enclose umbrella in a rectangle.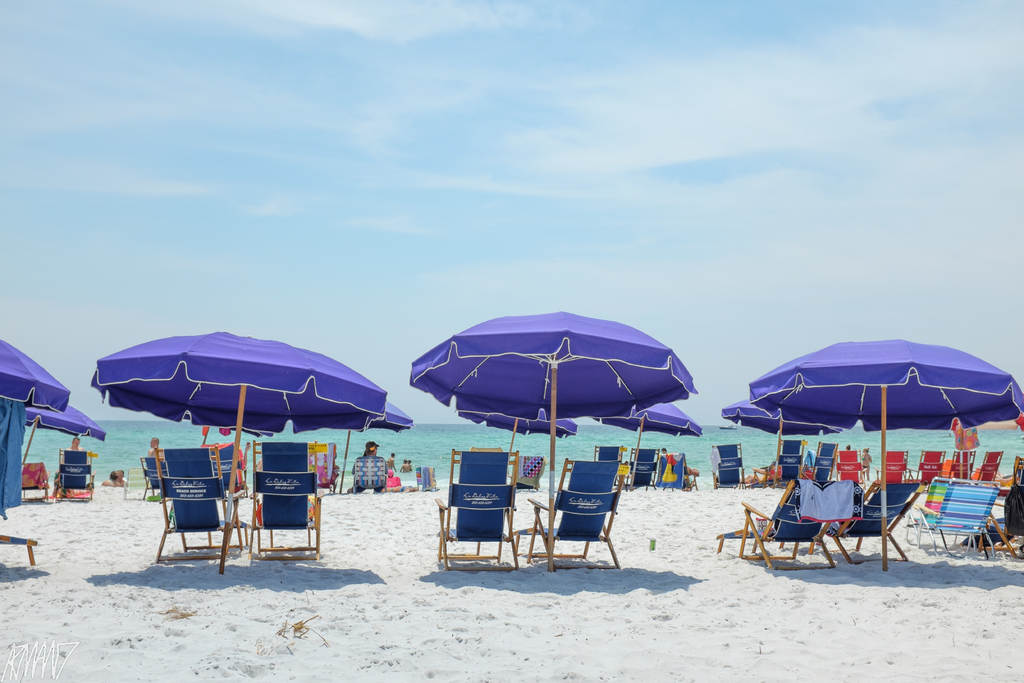
x1=86 y1=328 x2=390 y2=583.
